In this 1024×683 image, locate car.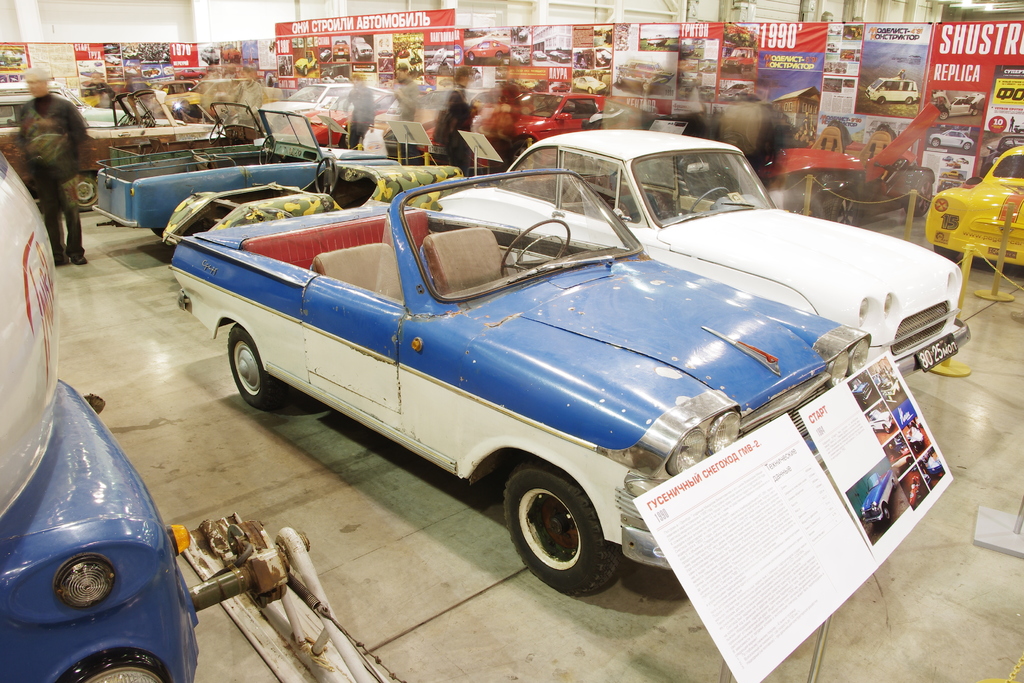
Bounding box: (left=356, top=38, right=372, bottom=65).
